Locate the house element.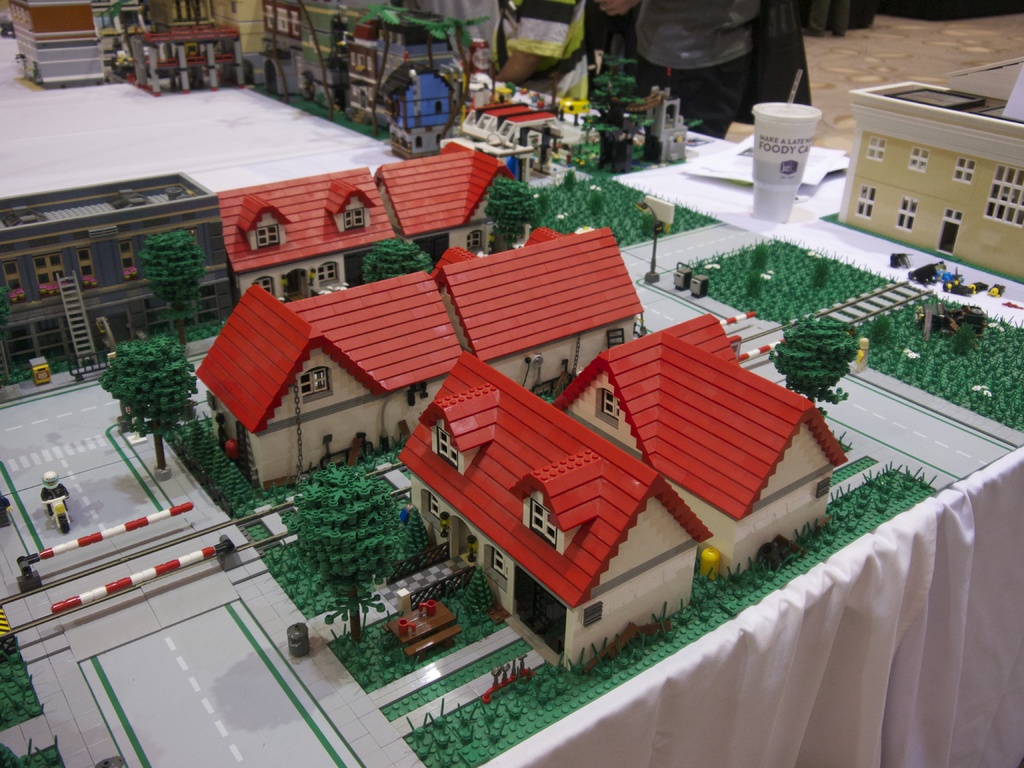
Element bbox: (360, 284, 839, 669).
